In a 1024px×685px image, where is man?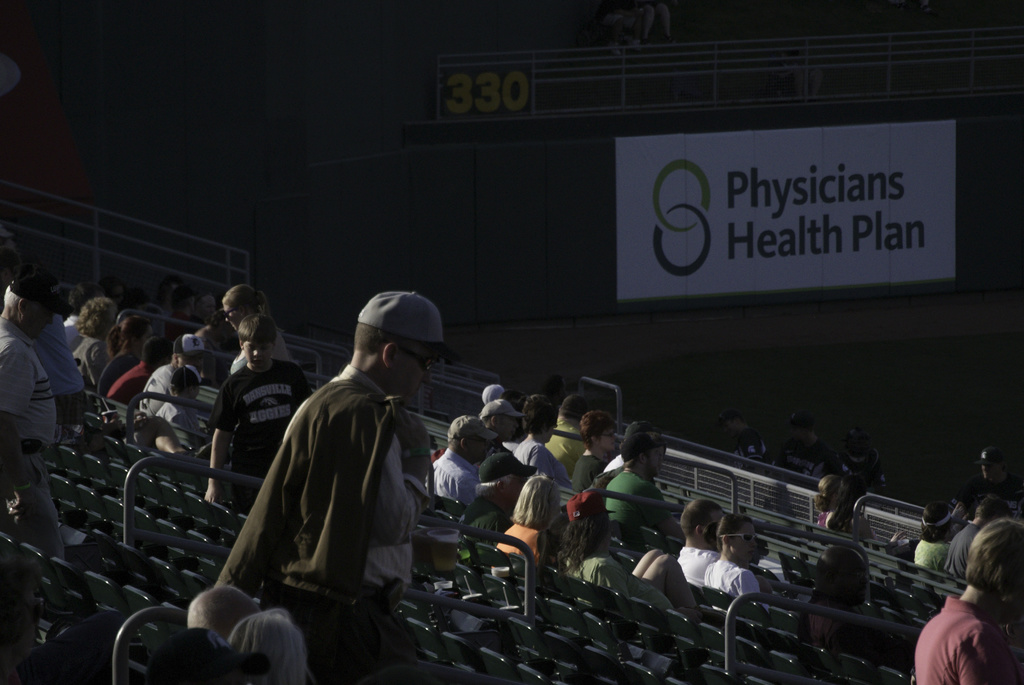
<bbox>476, 400, 525, 456</bbox>.
